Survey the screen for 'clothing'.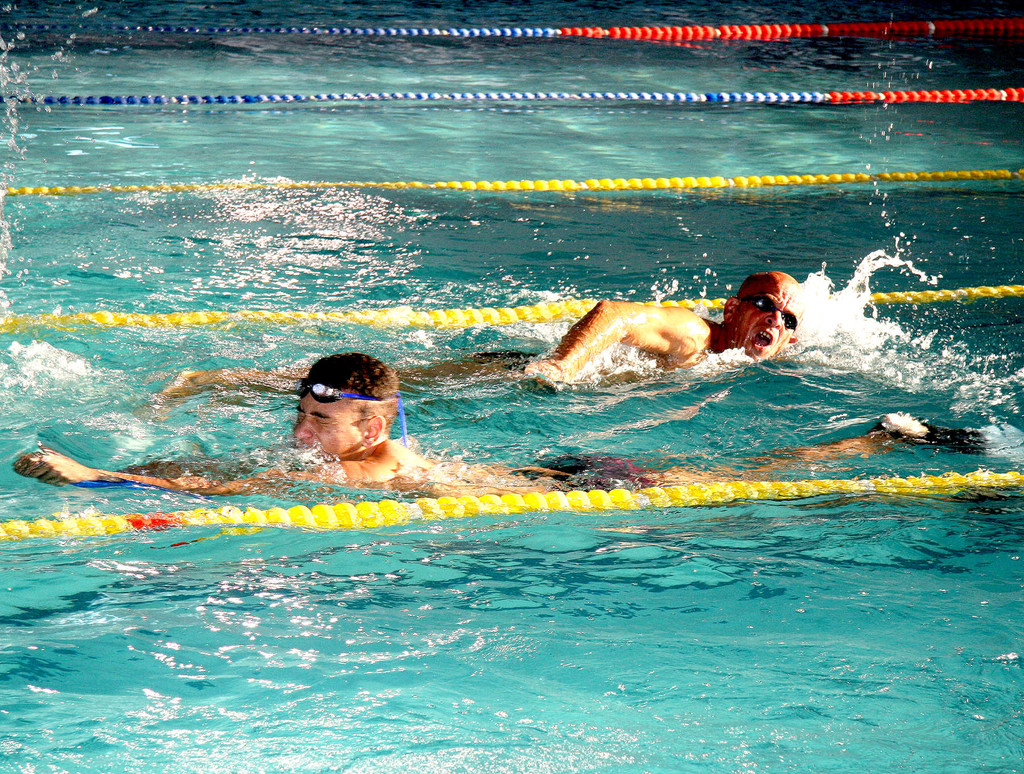
Survey found: region(520, 452, 653, 496).
